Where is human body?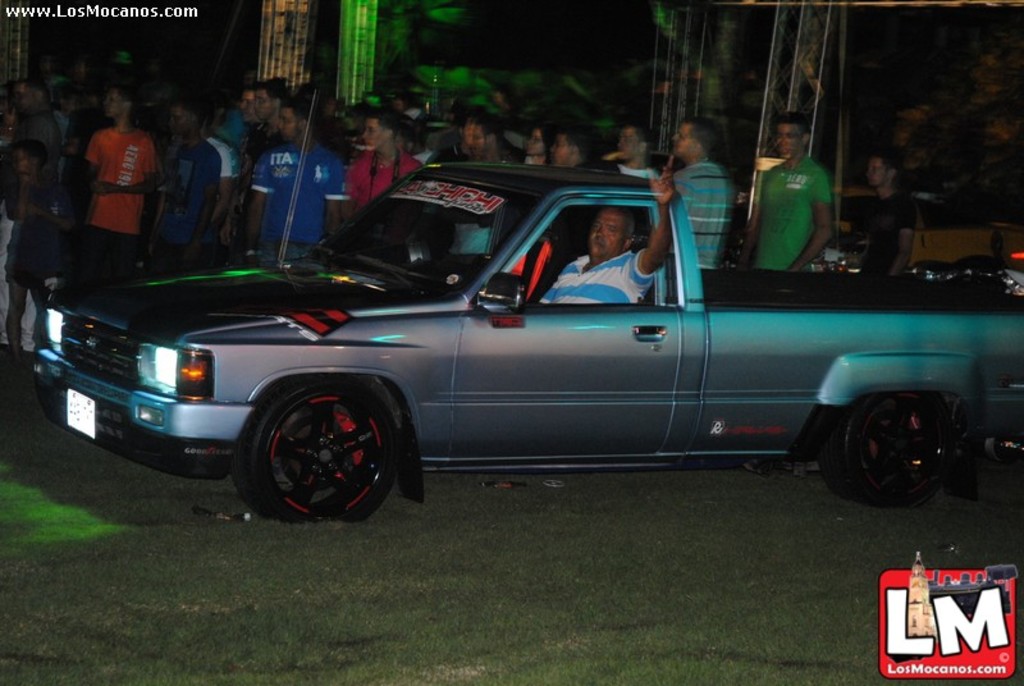
x1=841, y1=145, x2=916, y2=271.
